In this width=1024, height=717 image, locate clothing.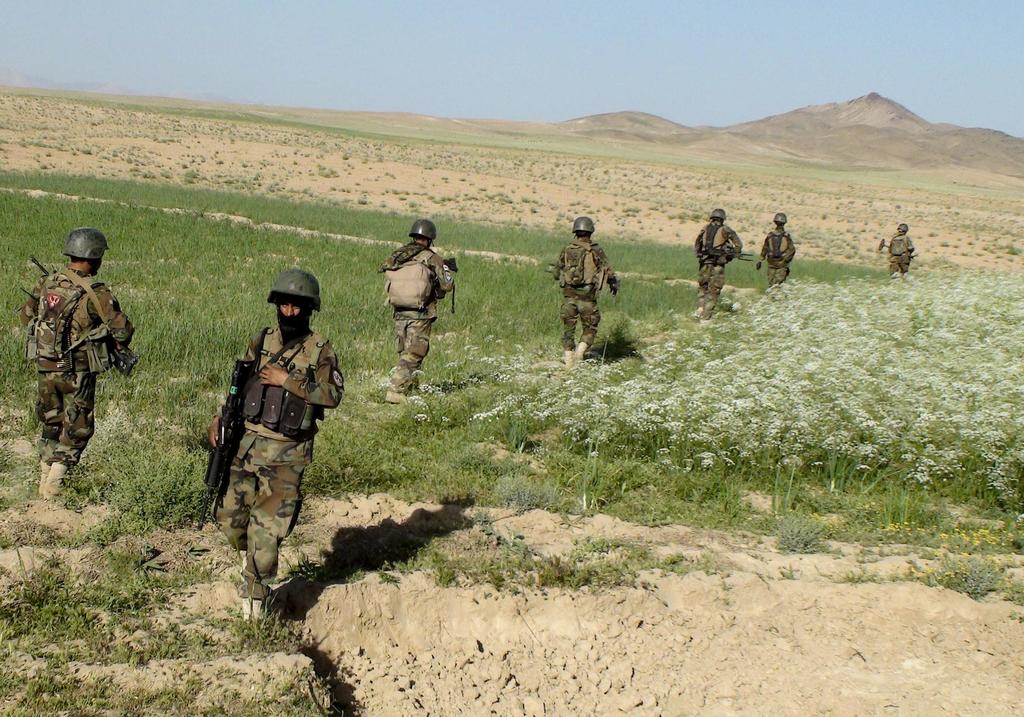
Bounding box: <box>553,238,617,351</box>.
